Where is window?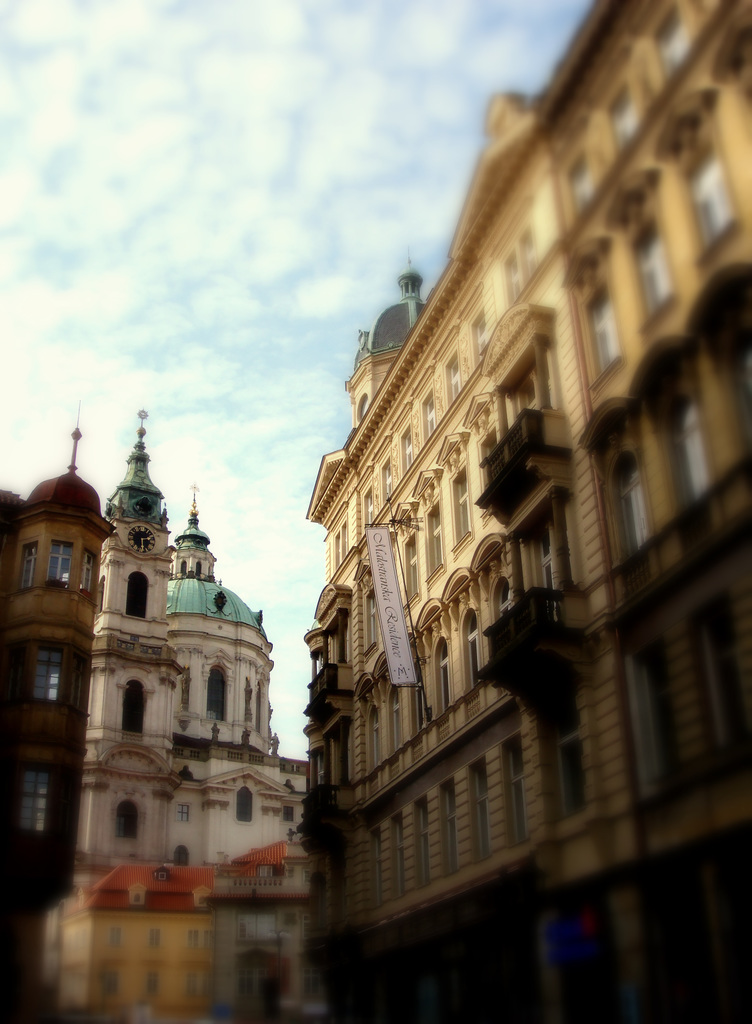
rect(29, 652, 57, 707).
